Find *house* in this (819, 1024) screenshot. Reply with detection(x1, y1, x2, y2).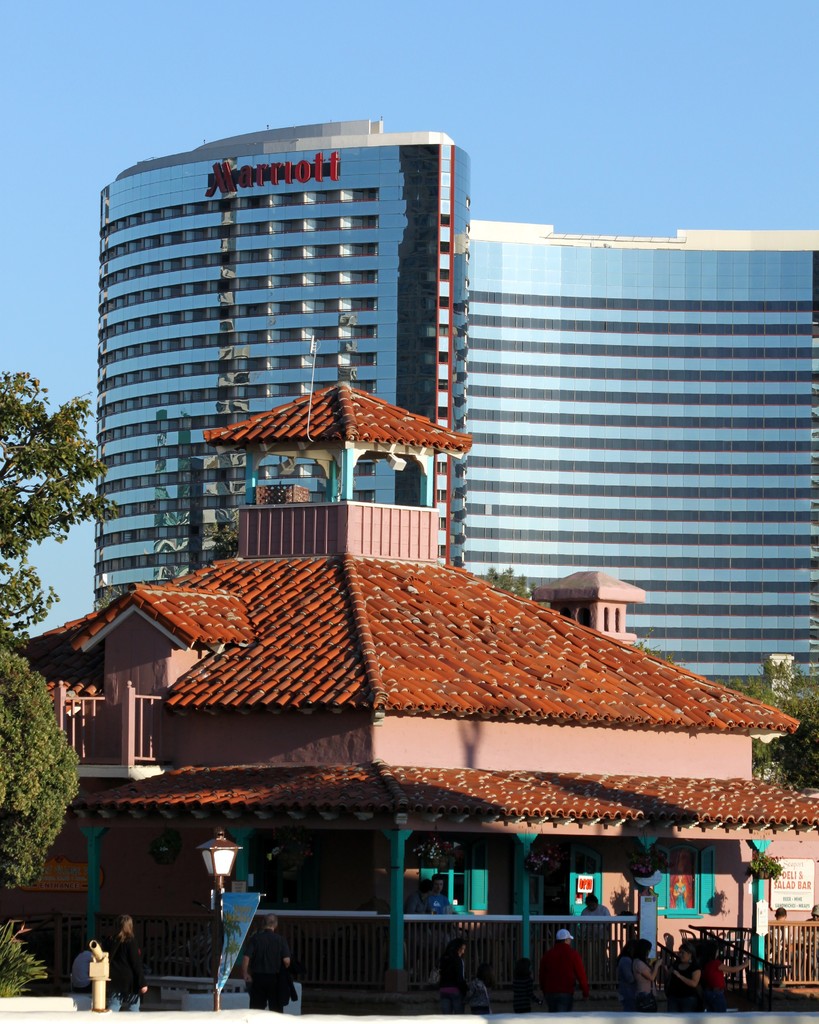
detection(88, 108, 818, 694).
